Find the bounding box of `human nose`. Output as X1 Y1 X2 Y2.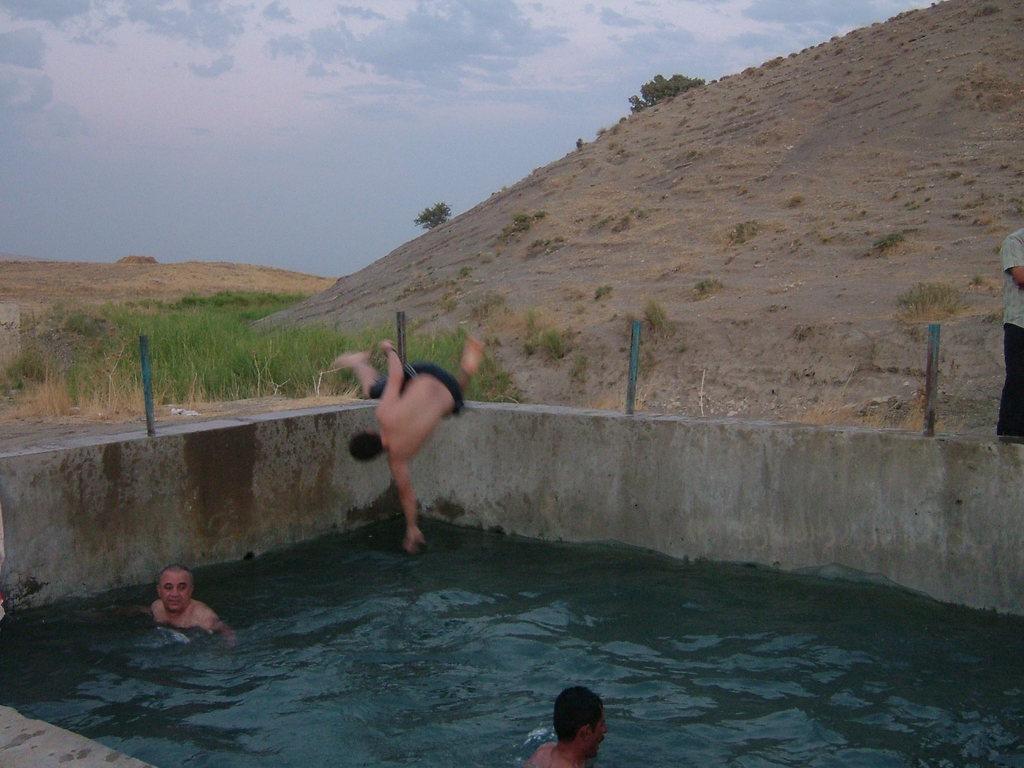
604 723 612 735.
